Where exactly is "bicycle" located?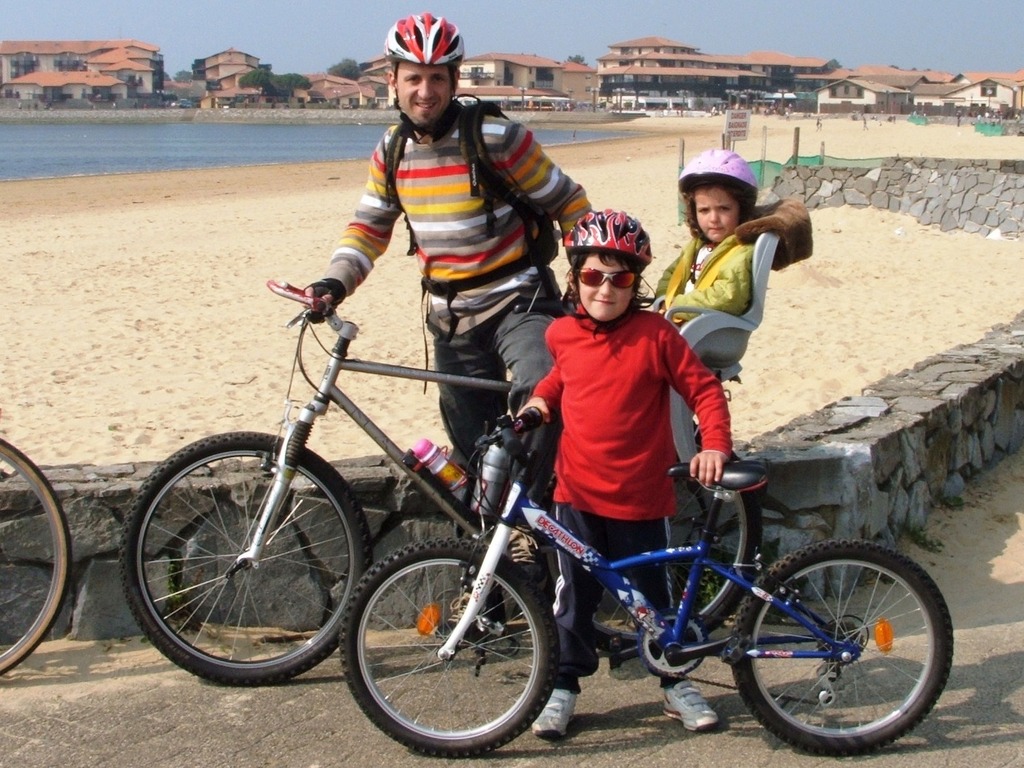
Its bounding box is 339,390,955,750.
